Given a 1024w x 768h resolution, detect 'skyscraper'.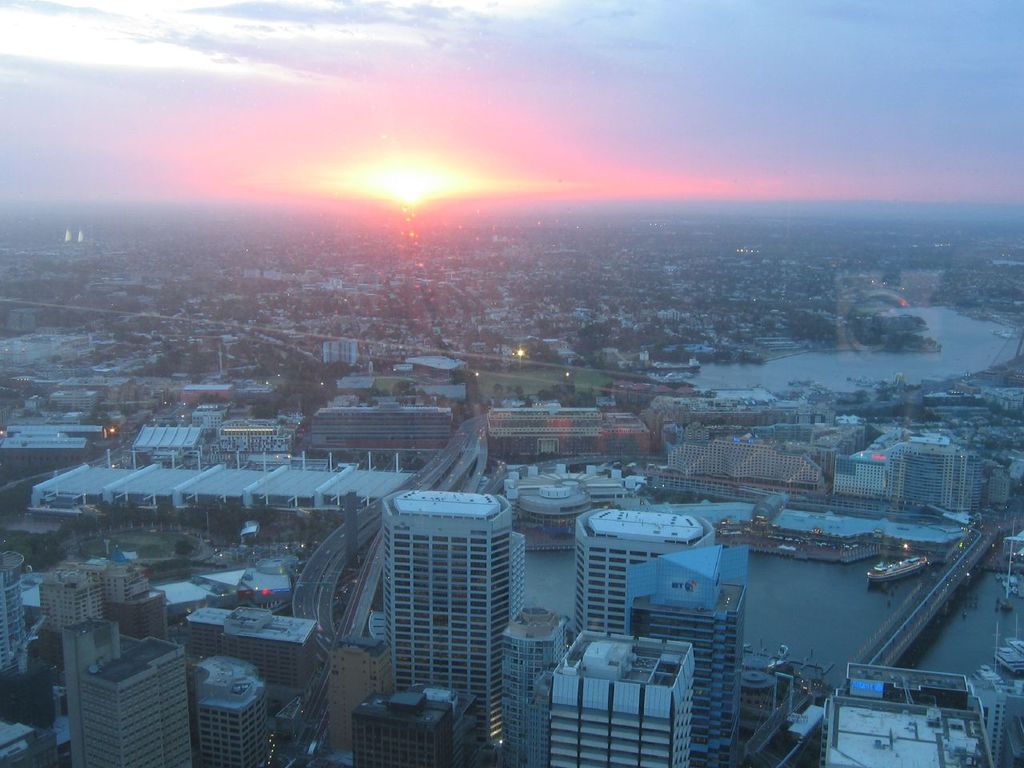
locate(30, 548, 171, 655).
